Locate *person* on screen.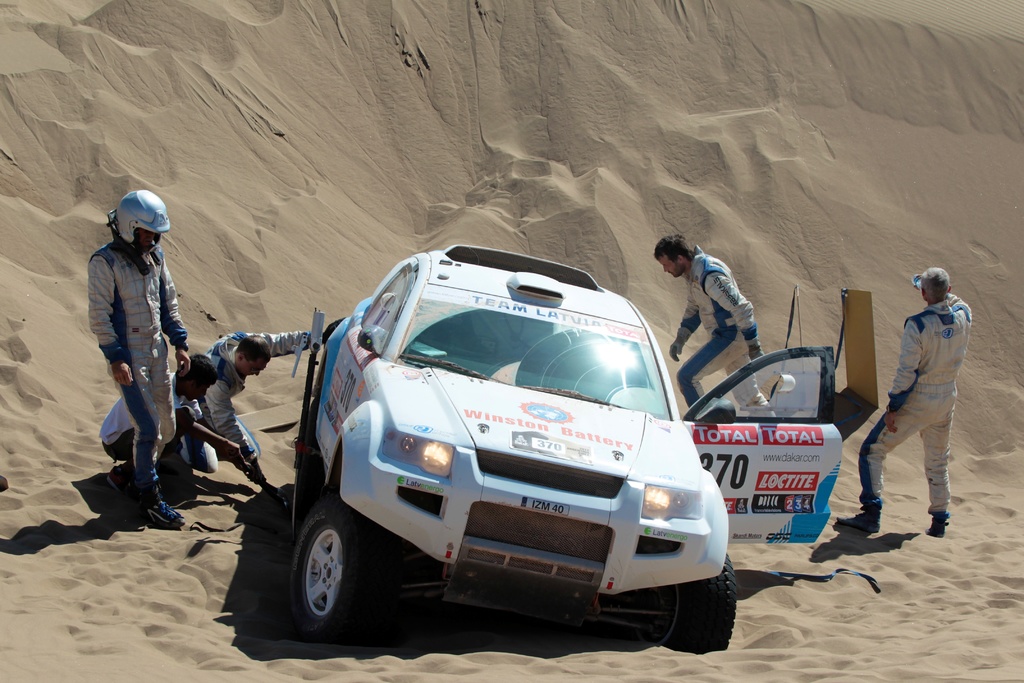
On screen at BBox(86, 185, 184, 553).
